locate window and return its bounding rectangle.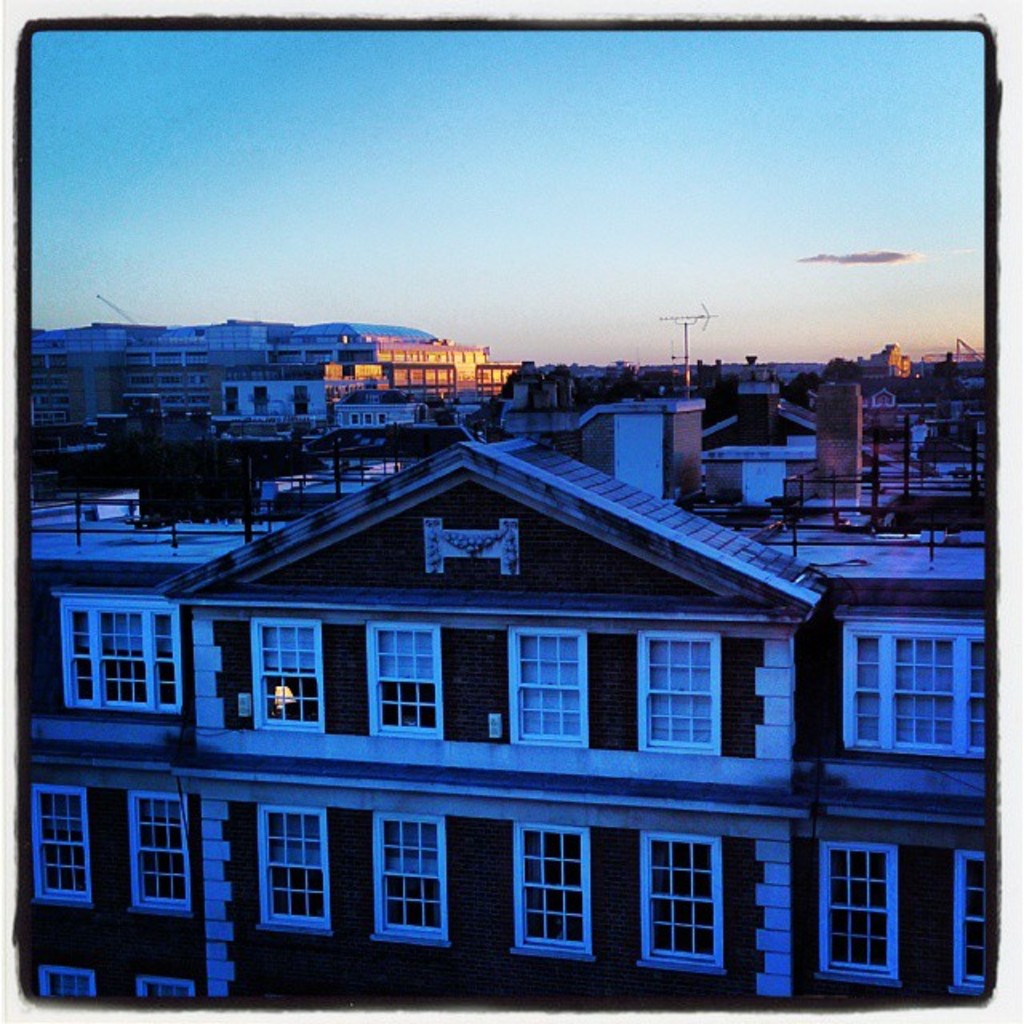
box(370, 806, 442, 947).
